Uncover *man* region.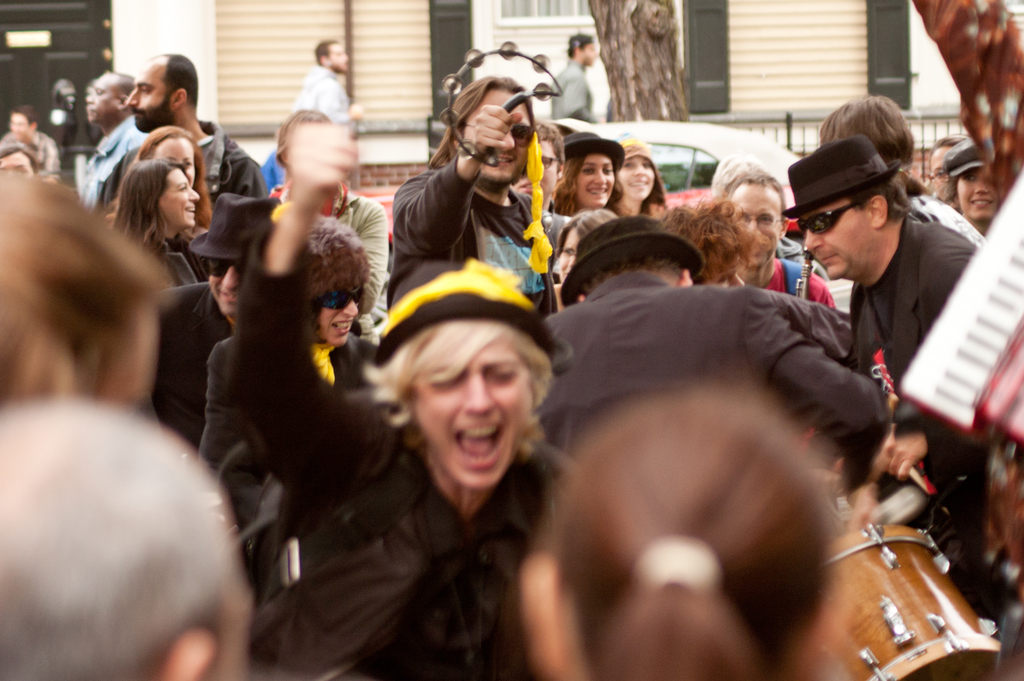
Uncovered: bbox=[274, 108, 388, 331].
